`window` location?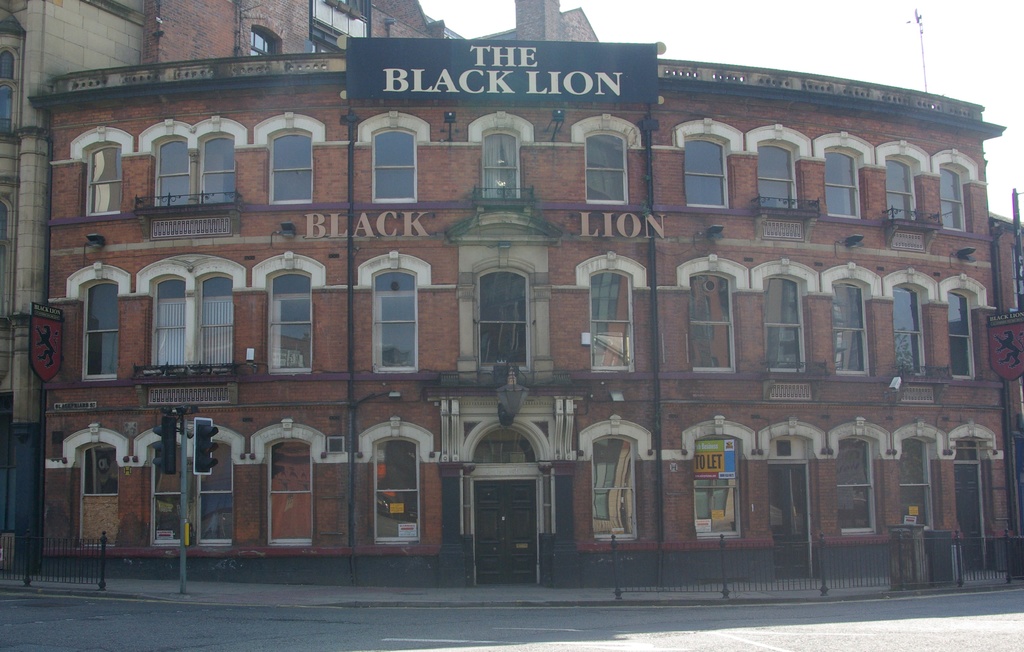
356, 416, 435, 542
